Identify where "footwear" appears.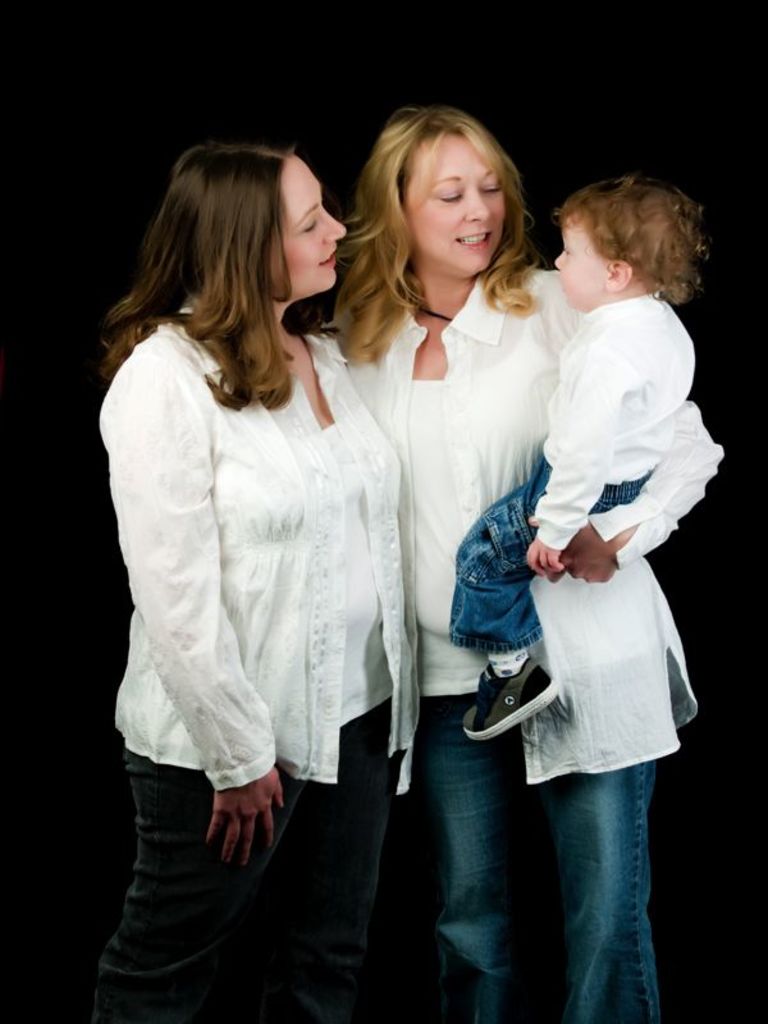
Appears at x1=465, y1=658, x2=563, y2=745.
